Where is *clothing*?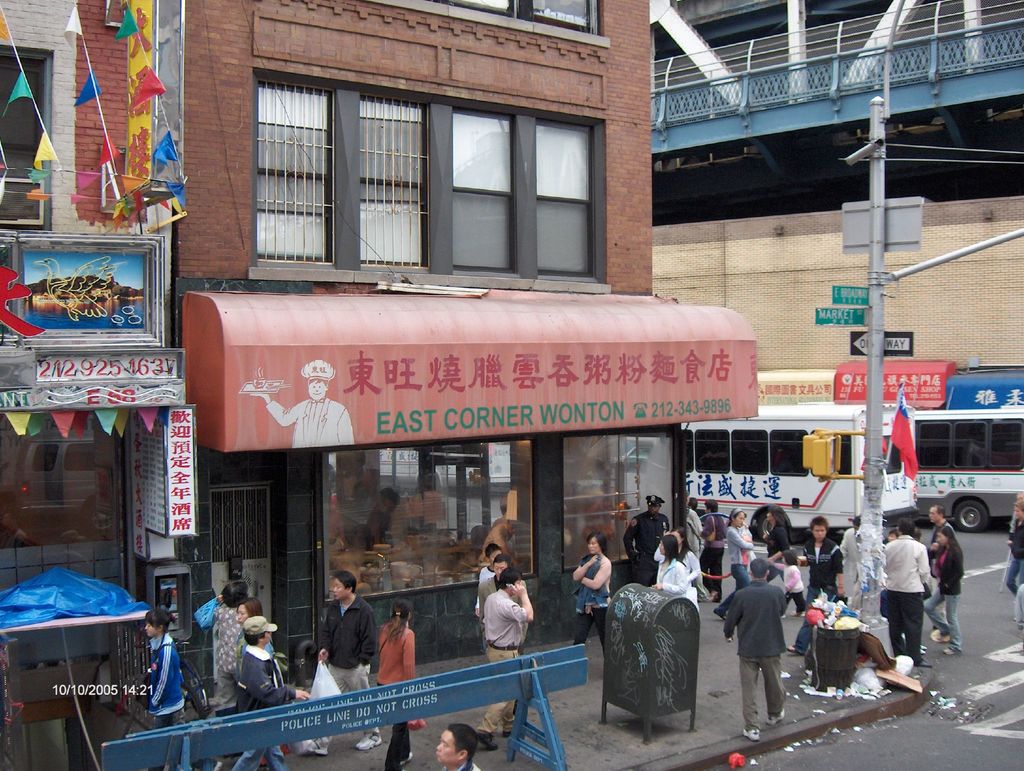
Rect(680, 546, 697, 582).
